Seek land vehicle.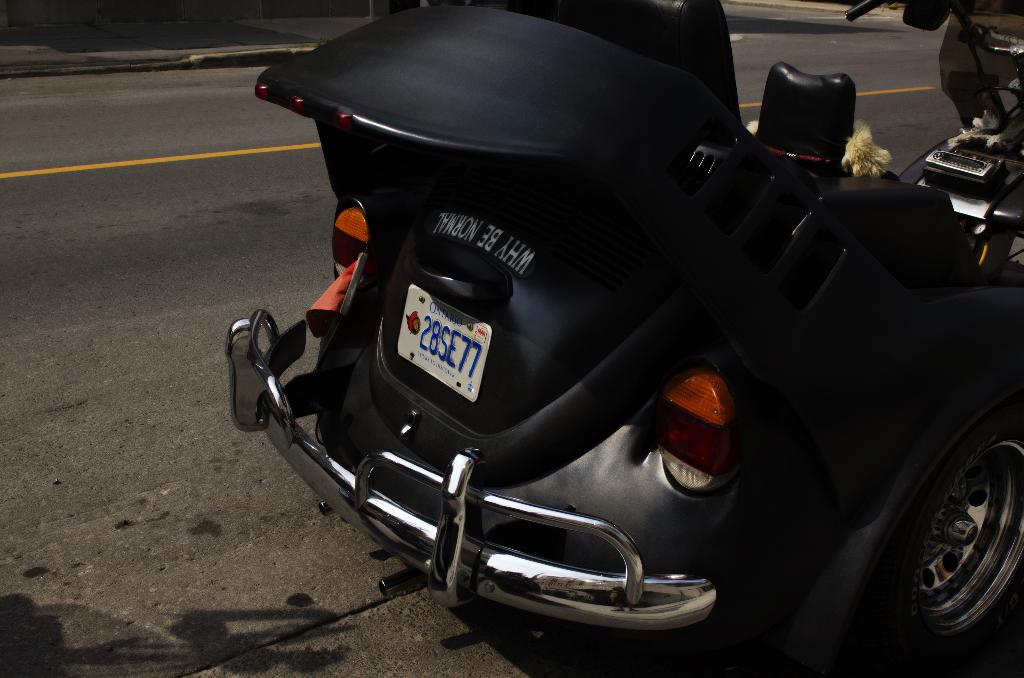
200, 13, 1004, 647.
